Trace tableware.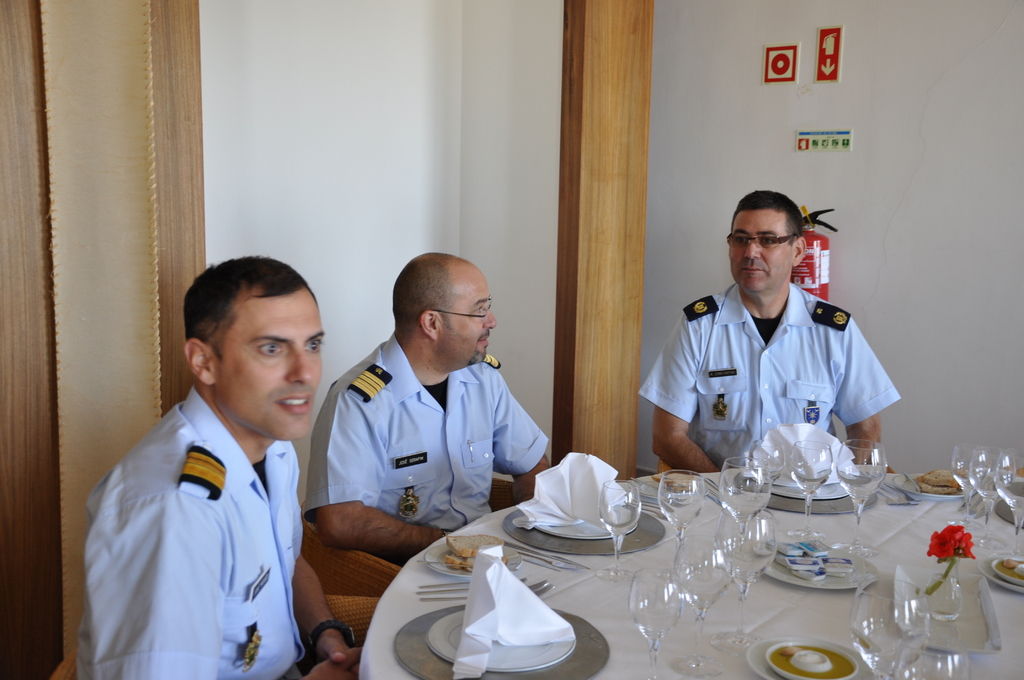
Traced to 973, 547, 1023, 592.
